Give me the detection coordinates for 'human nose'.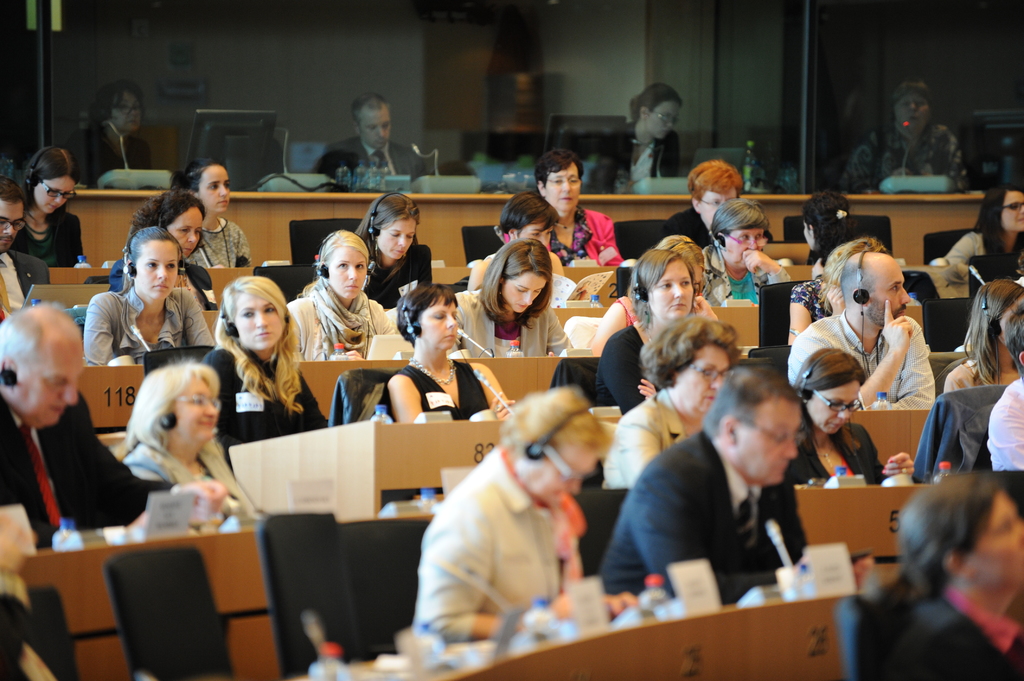
(446,312,456,330).
